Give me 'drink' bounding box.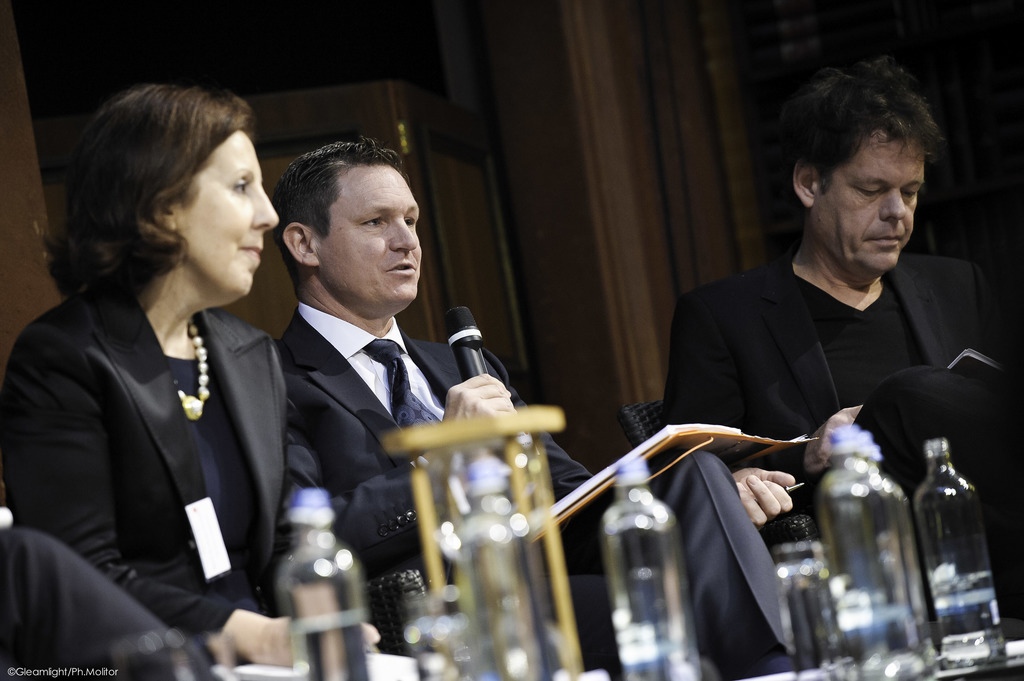
crop(445, 431, 573, 677).
